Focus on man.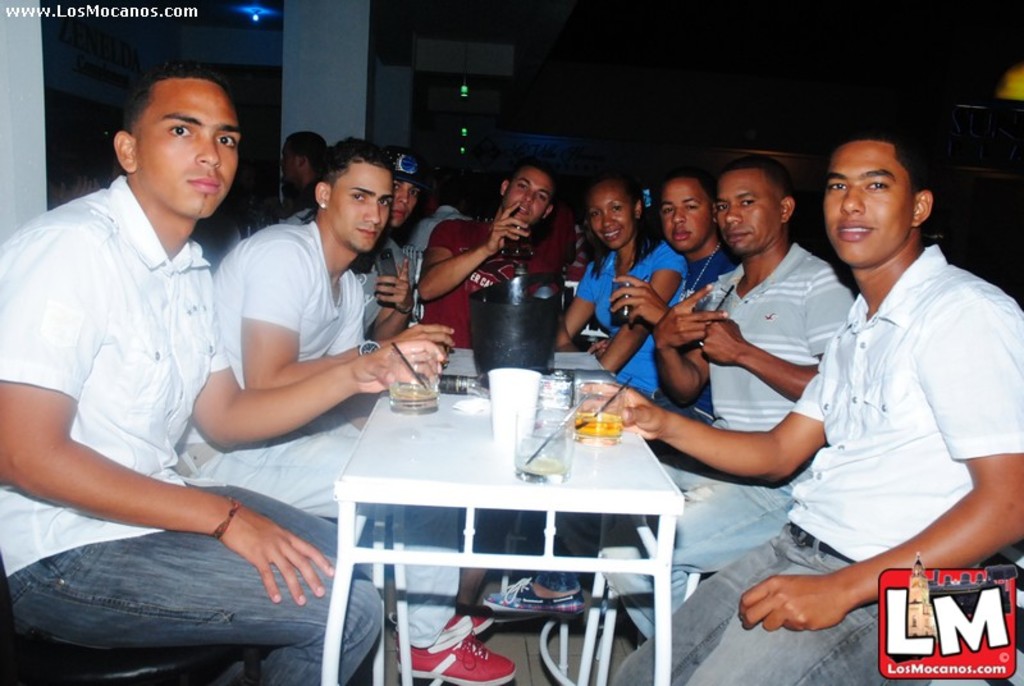
Focused at select_region(284, 148, 420, 346).
